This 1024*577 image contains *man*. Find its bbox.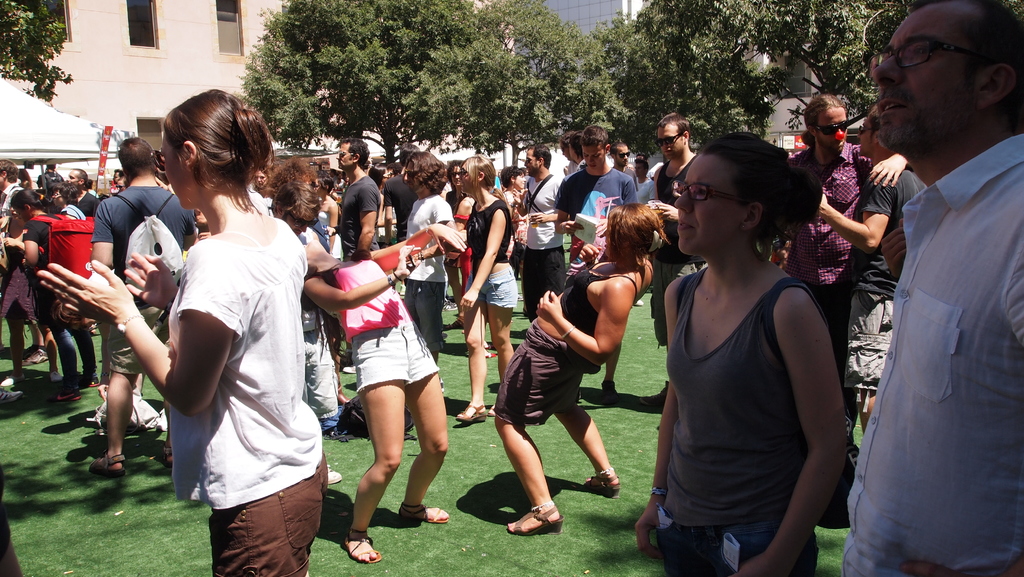
520, 150, 567, 328.
